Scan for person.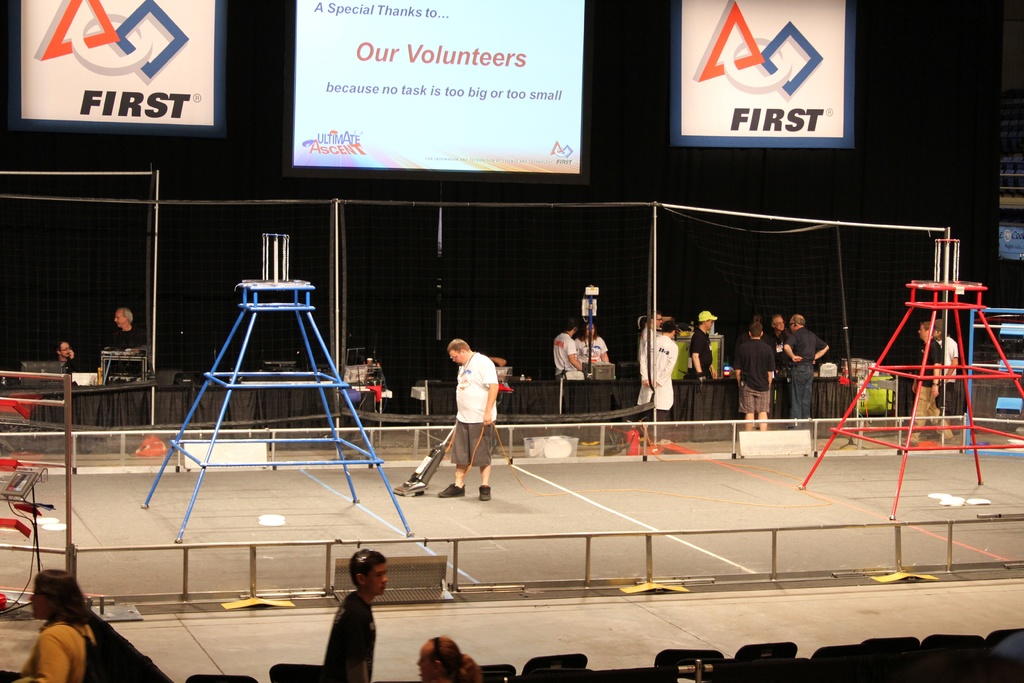
Scan result: x1=638, y1=313, x2=662, y2=365.
